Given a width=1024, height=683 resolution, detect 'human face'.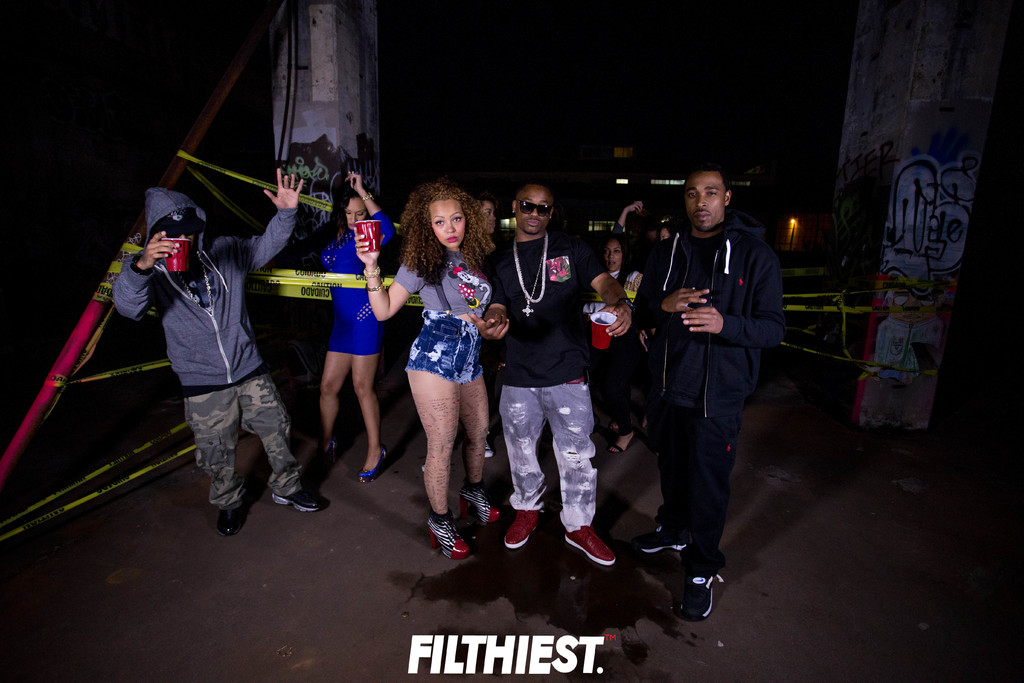
[602,238,627,272].
